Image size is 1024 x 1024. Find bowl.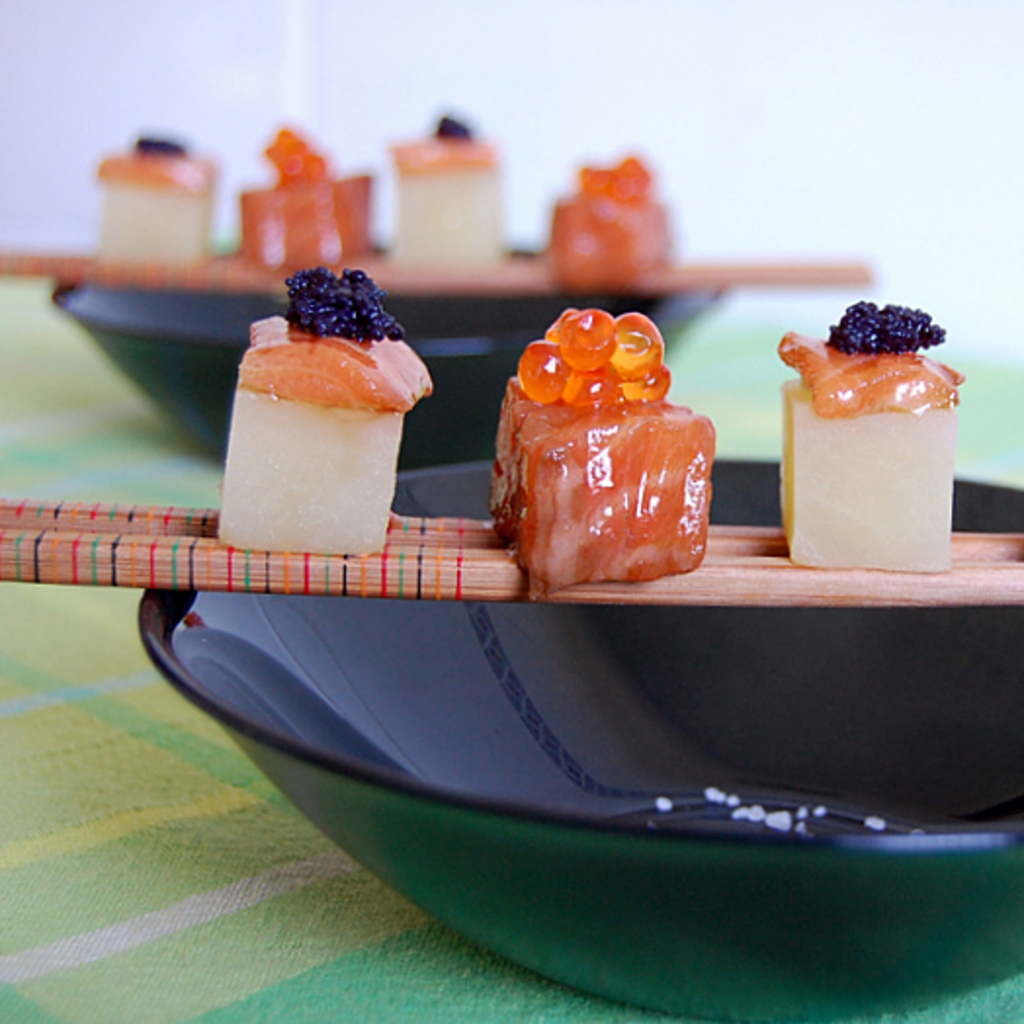
box(45, 277, 725, 485).
